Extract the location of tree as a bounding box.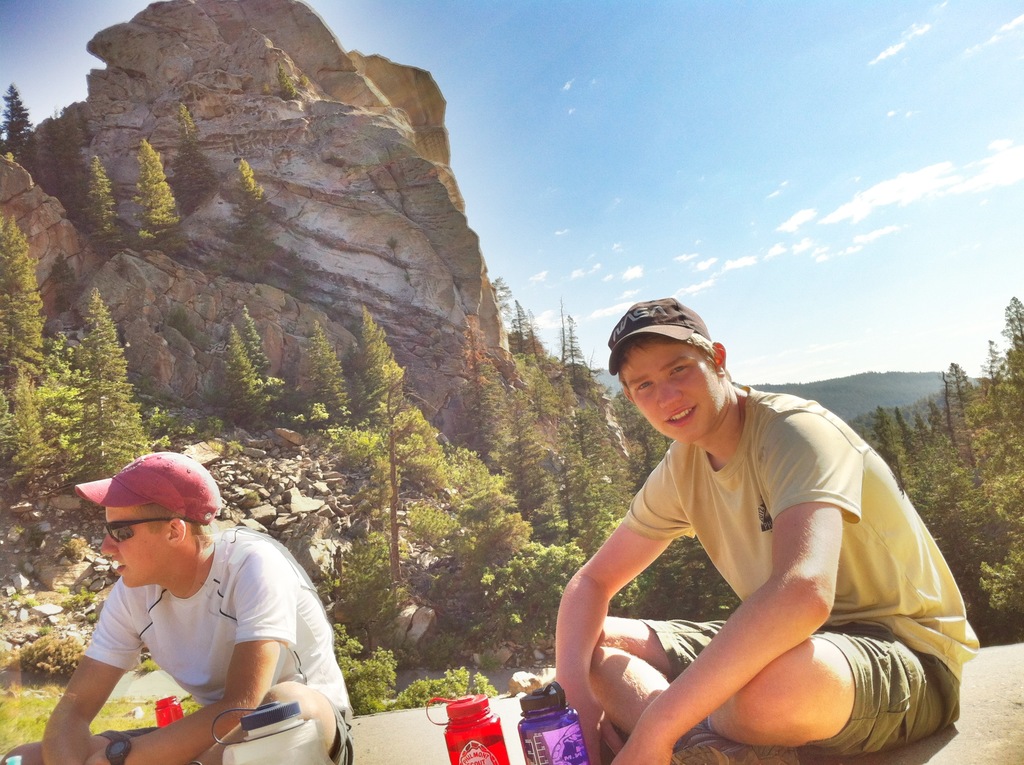
bbox=[0, 215, 90, 540].
